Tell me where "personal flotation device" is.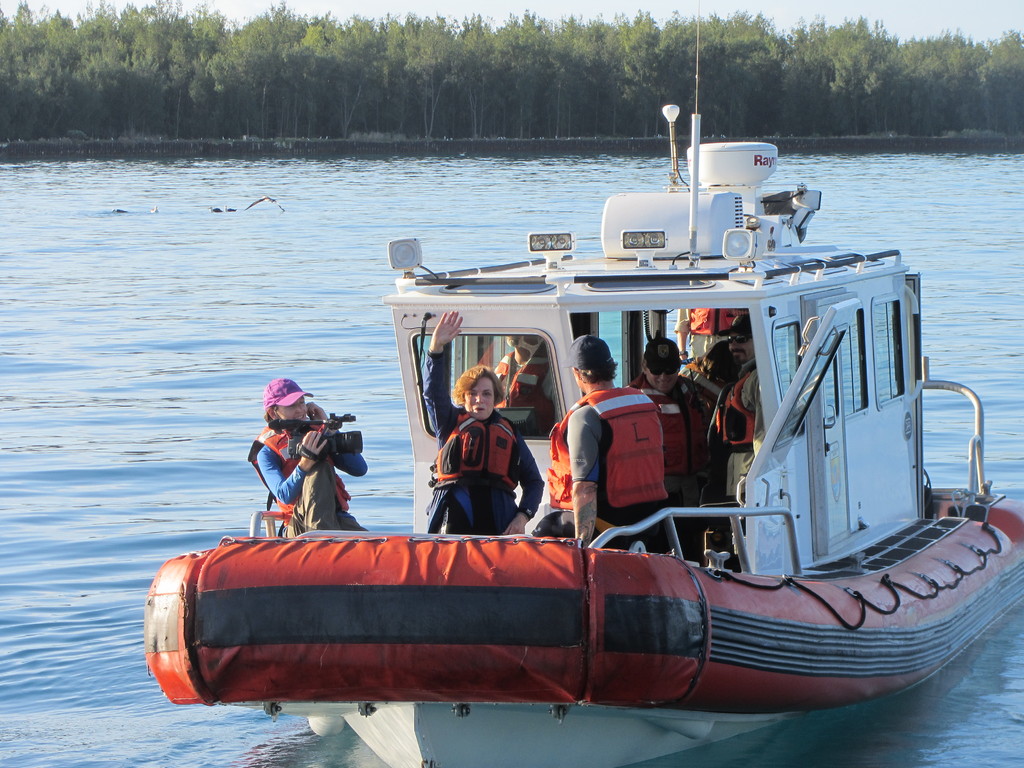
"personal flotation device" is at 637, 371, 722, 488.
